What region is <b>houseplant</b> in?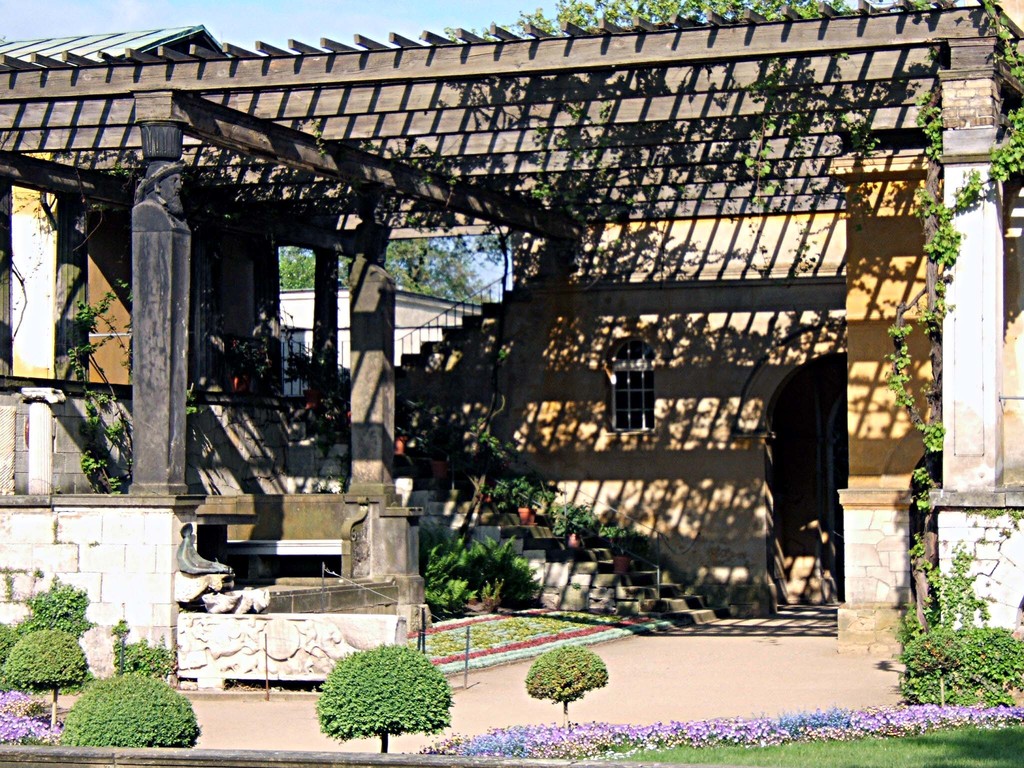
x1=234 y1=335 x2=268 y2=397.
